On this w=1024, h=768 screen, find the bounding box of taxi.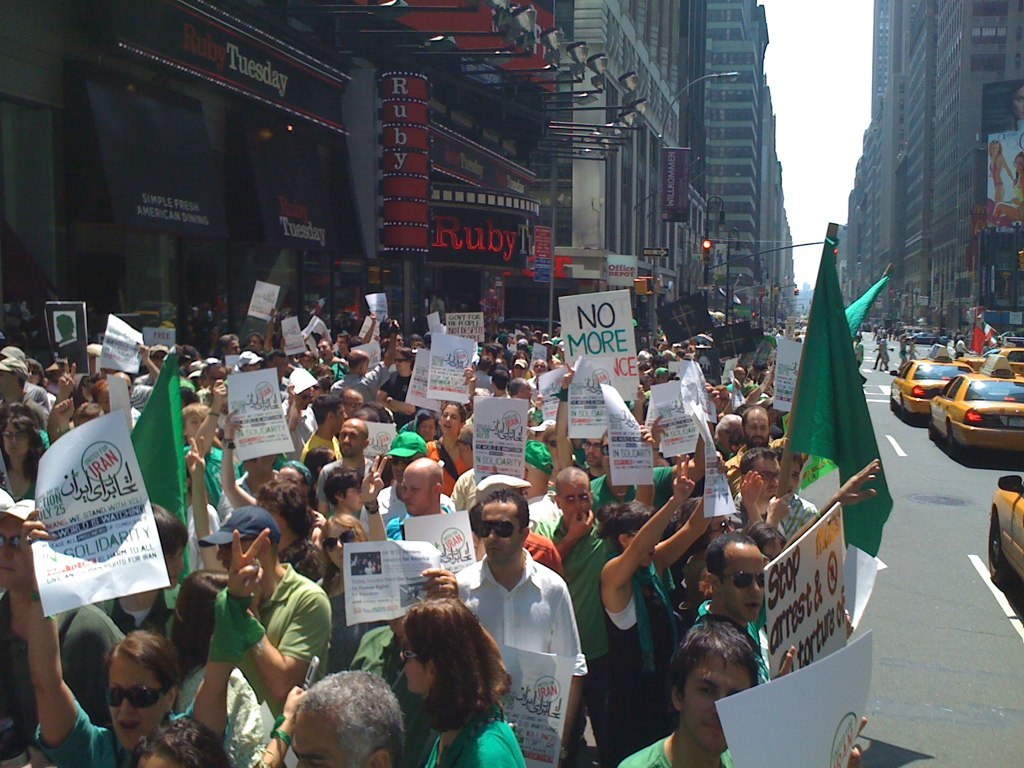
Bounding box: [left=984, top=471, right=1021, bottom=615].
